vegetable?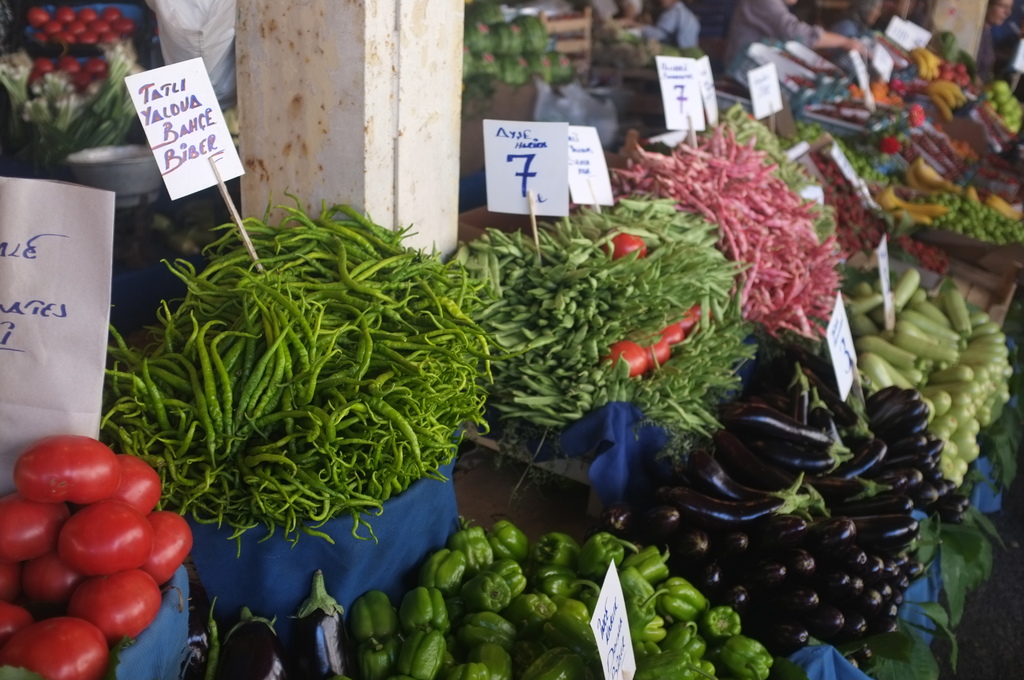
pyautogui.locateOnScreen(640, 617, 673, 642)
